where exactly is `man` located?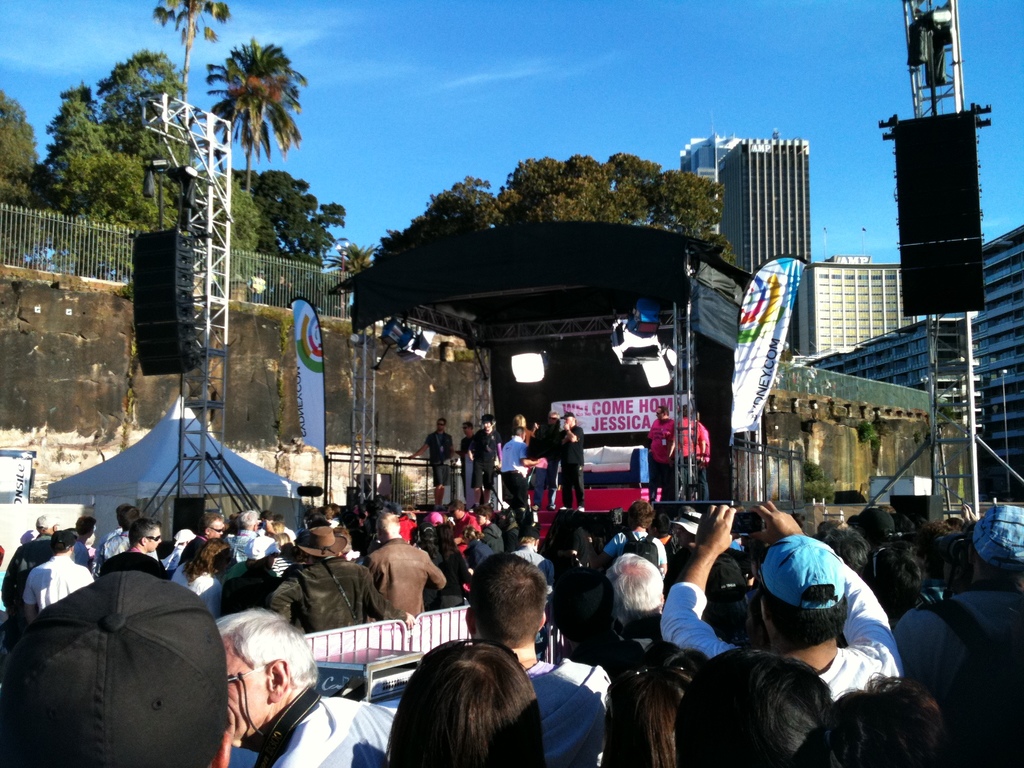
Its bounding box is <region>537, 410, 564, 509</region>.
